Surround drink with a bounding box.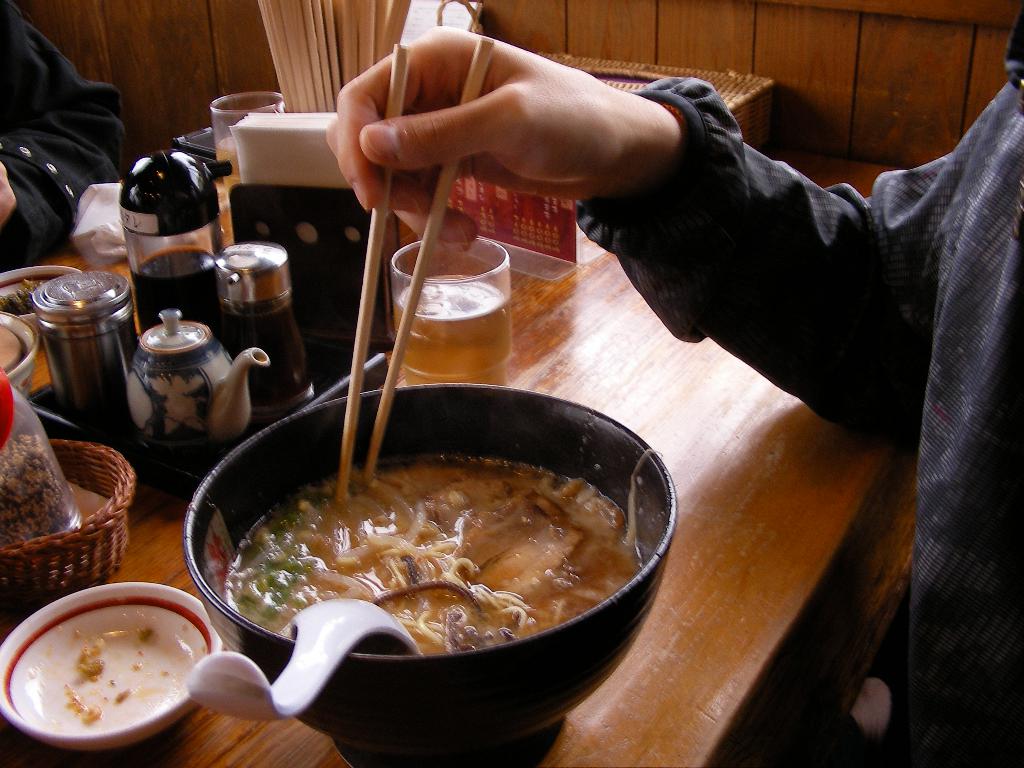
[x1=393, y1=271, x2=515, y2=385].
